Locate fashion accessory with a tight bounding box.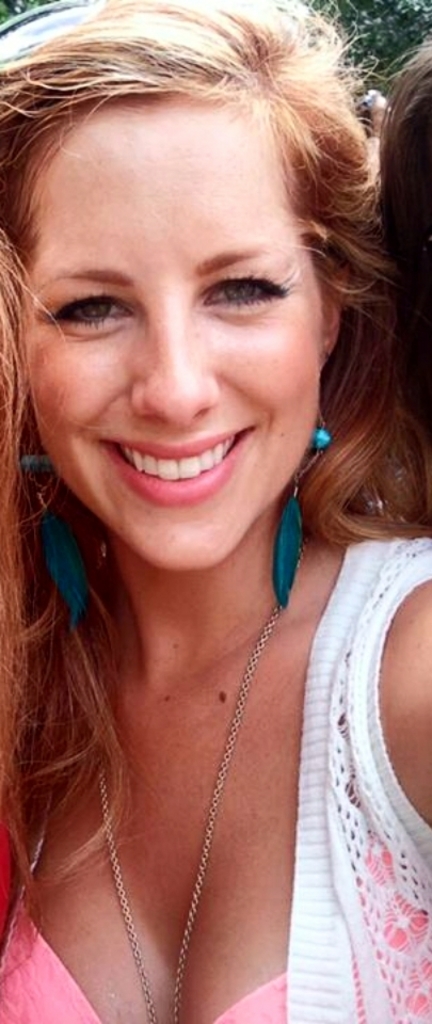
x1=92, y1=542, x2=309, y2=1023.
